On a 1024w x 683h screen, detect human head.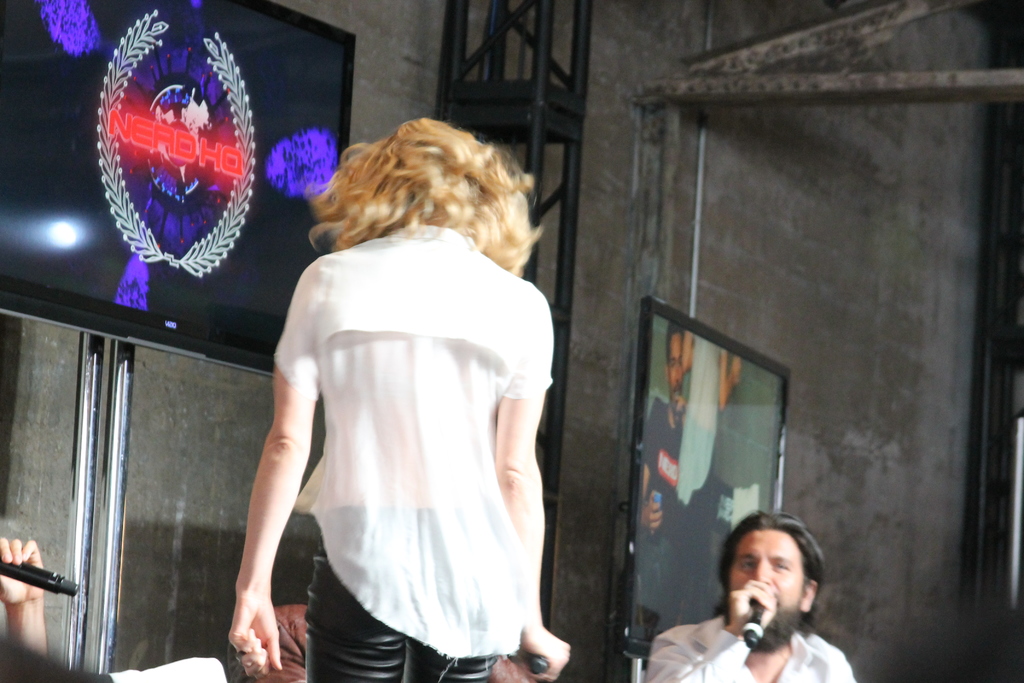
{"left": 309, "top": 115, "right": 551, "bottom": 279}.
